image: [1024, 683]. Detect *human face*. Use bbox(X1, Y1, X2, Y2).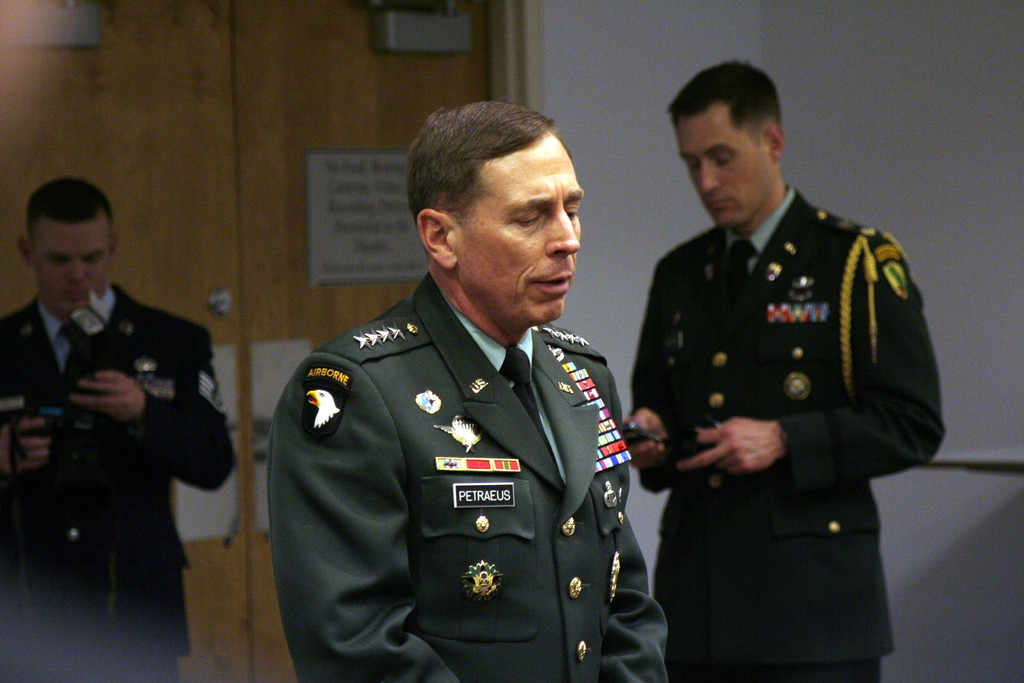
bbox(35, 218, 109, 314).
